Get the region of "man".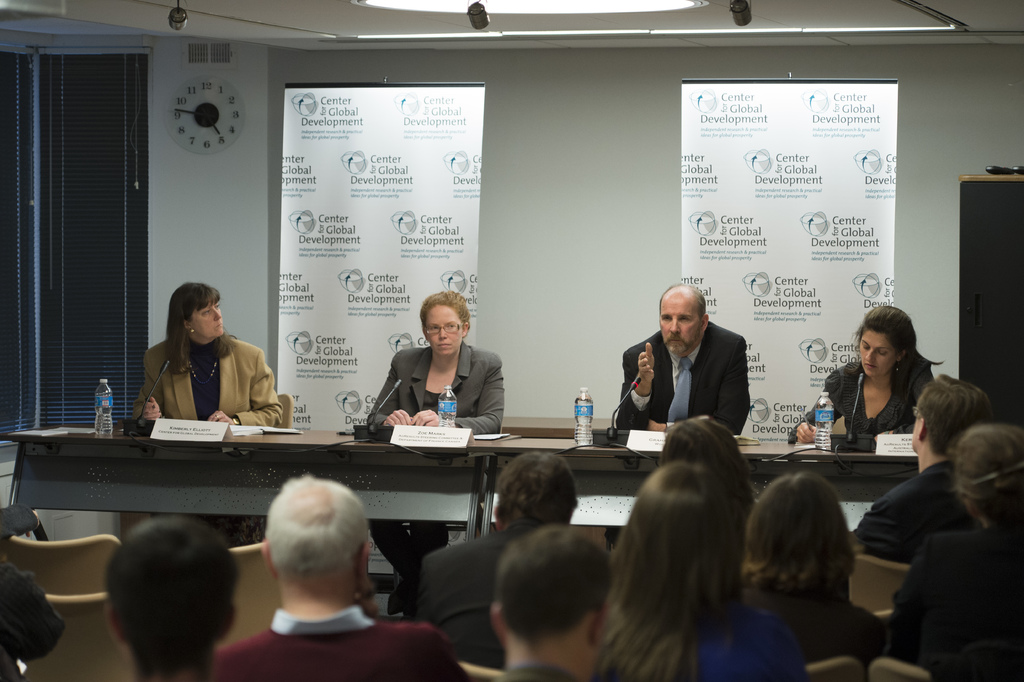
detection(220, 469, 461, 681).
